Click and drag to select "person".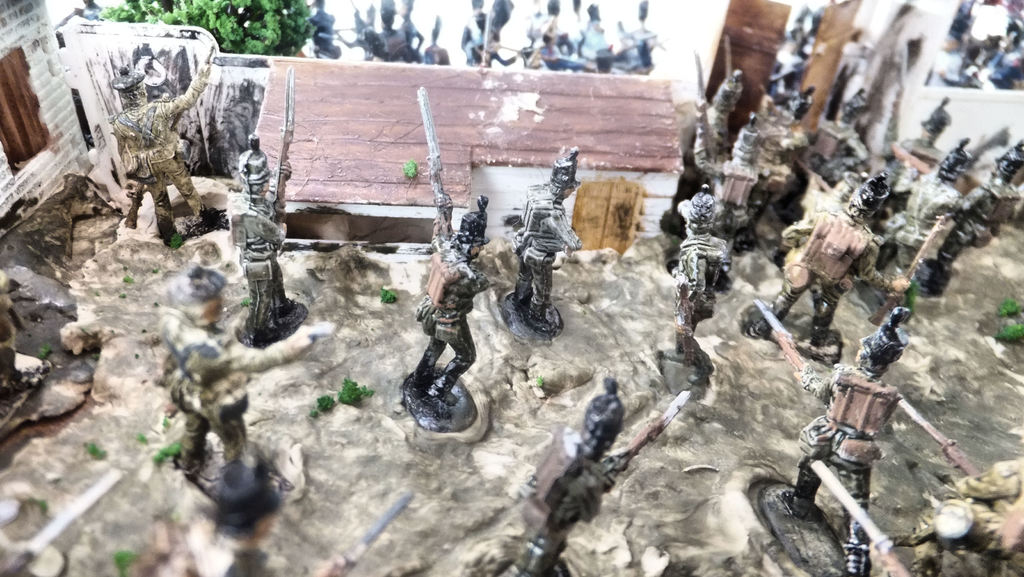
Selection: bbox(232, 61, 303, 349).
